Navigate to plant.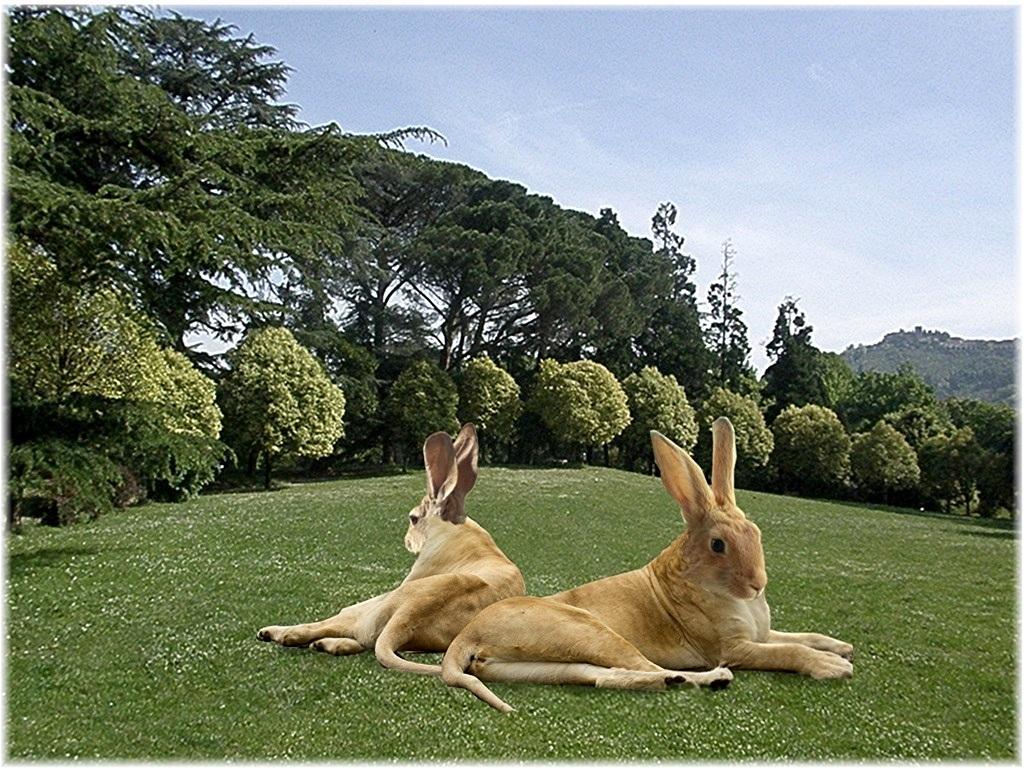
Navigation target: select_region(455, 346, 532, 463).
